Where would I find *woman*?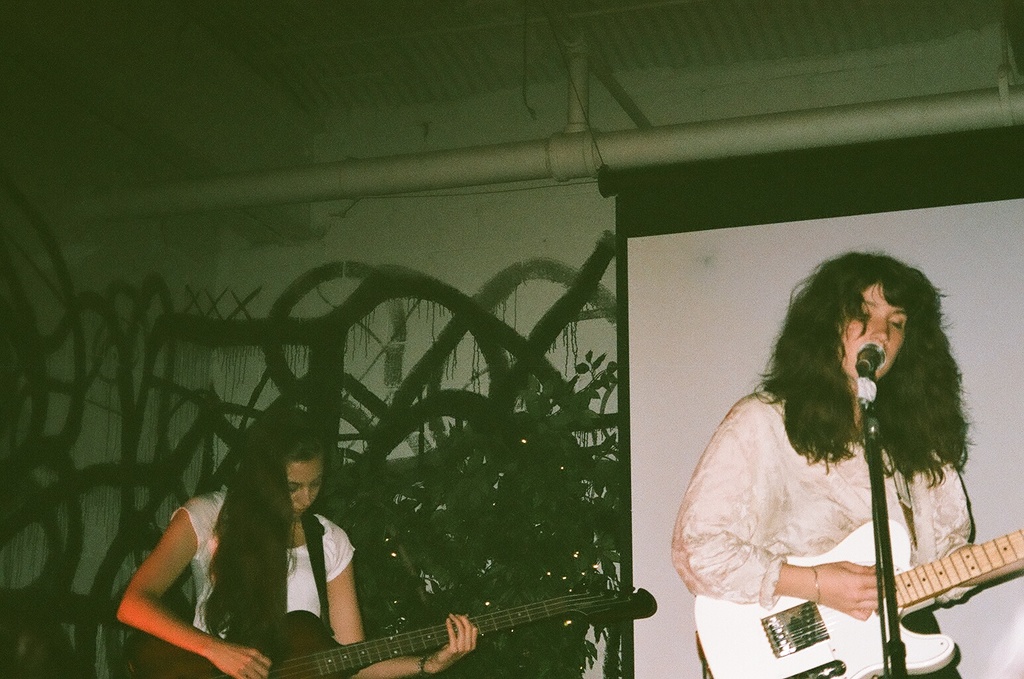
At BBox(115, 407, 479, 678).
